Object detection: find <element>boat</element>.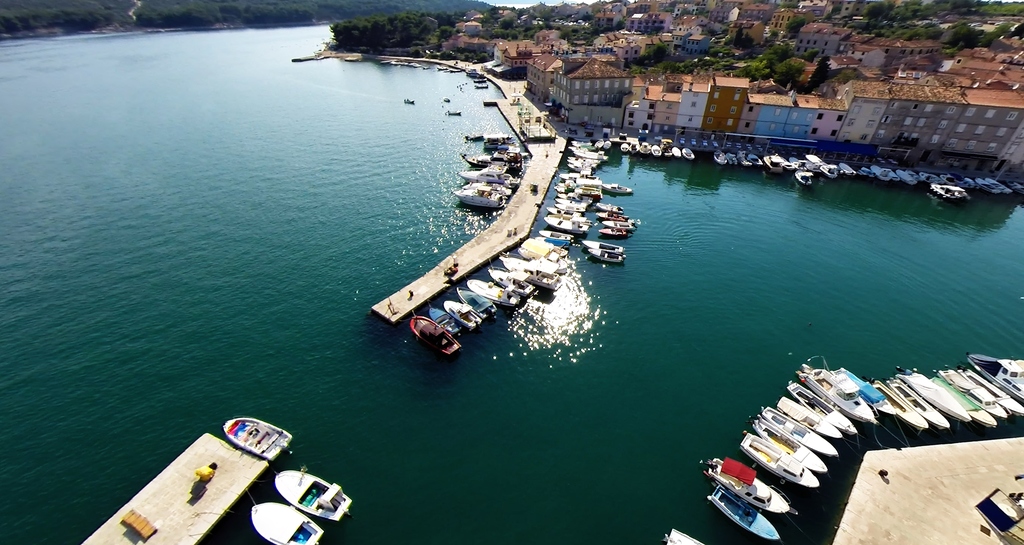
BBox(446, 111, 459, 113).
